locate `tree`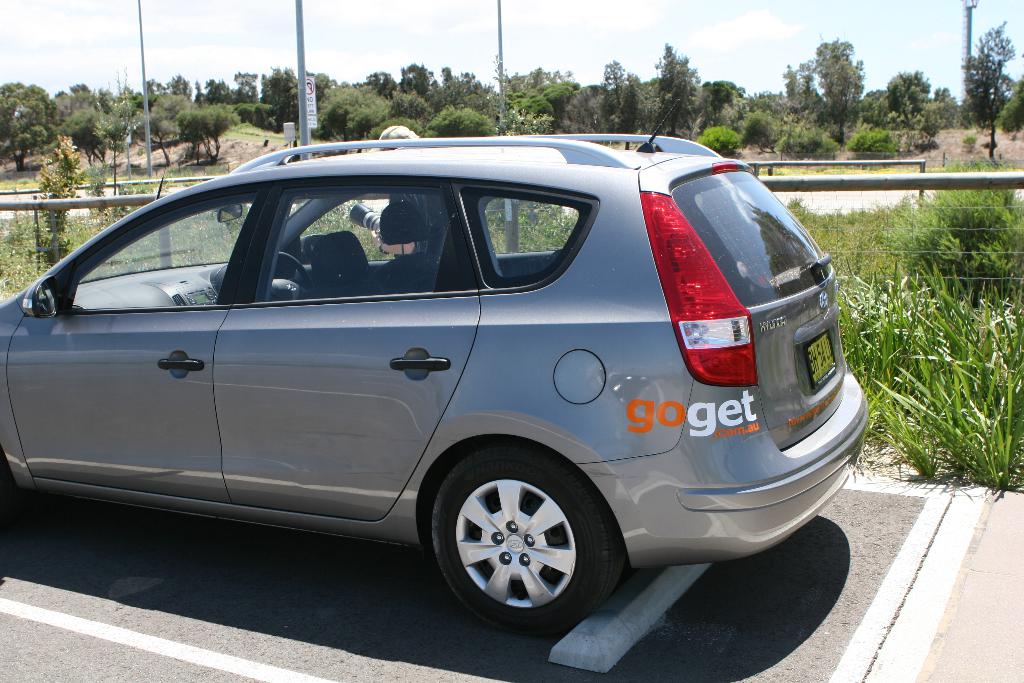
x1=0 y1=67 x2=56 y2=179
